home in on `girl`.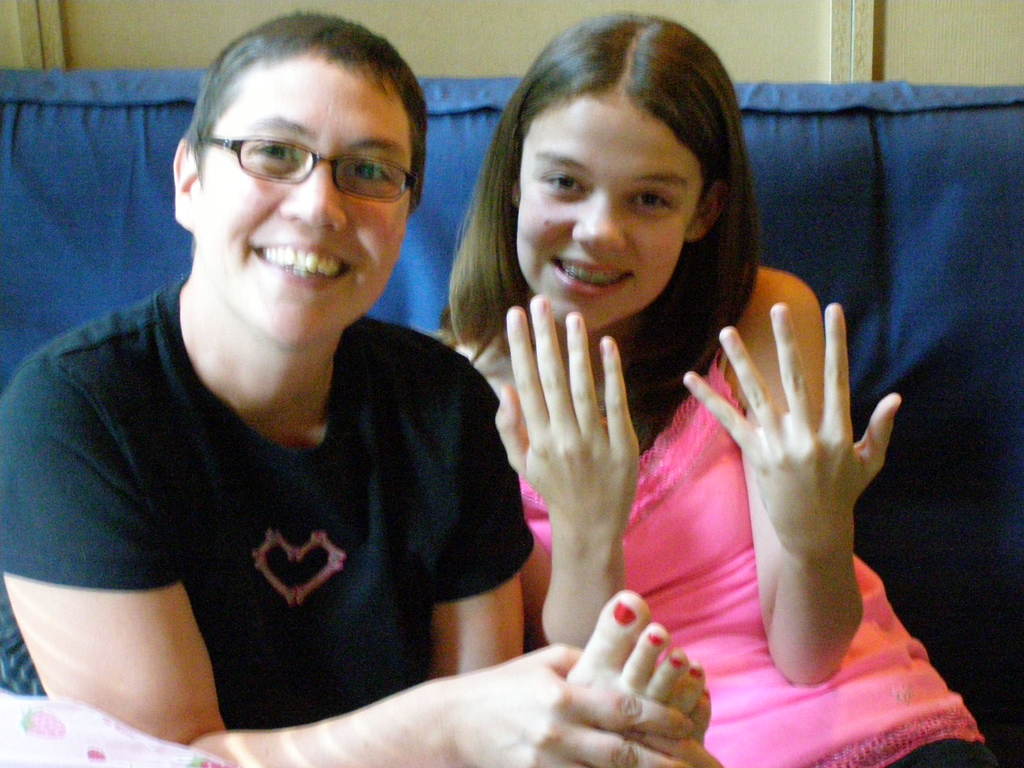
Homed in at BBox(436, 6, 1000, 767).
